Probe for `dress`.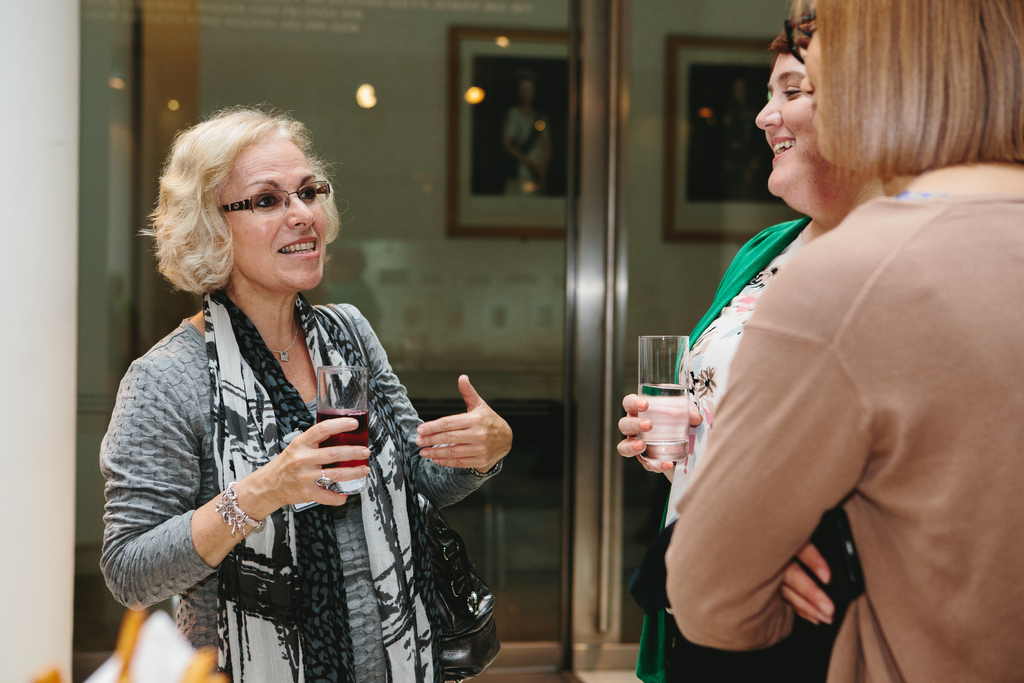
Probe result: 99/300/506/682.
